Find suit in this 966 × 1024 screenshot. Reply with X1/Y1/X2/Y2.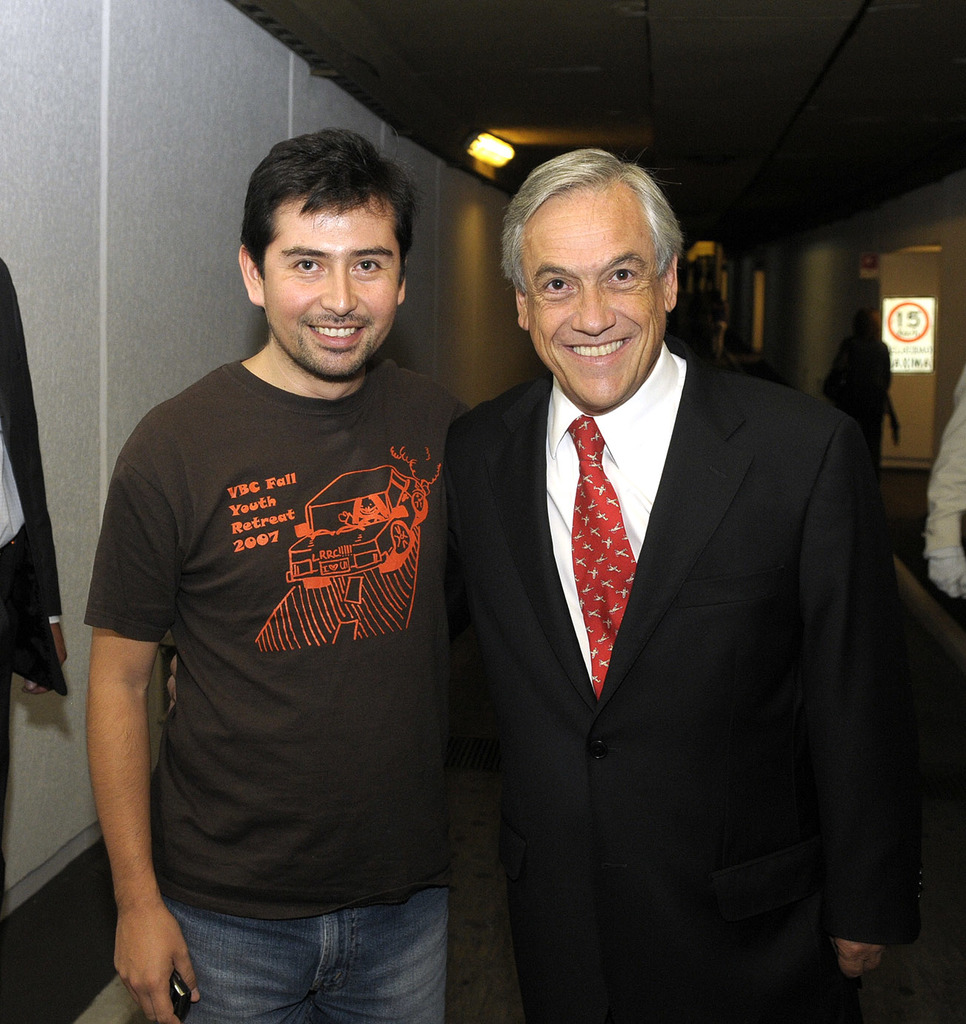
399/133/925/1009.
